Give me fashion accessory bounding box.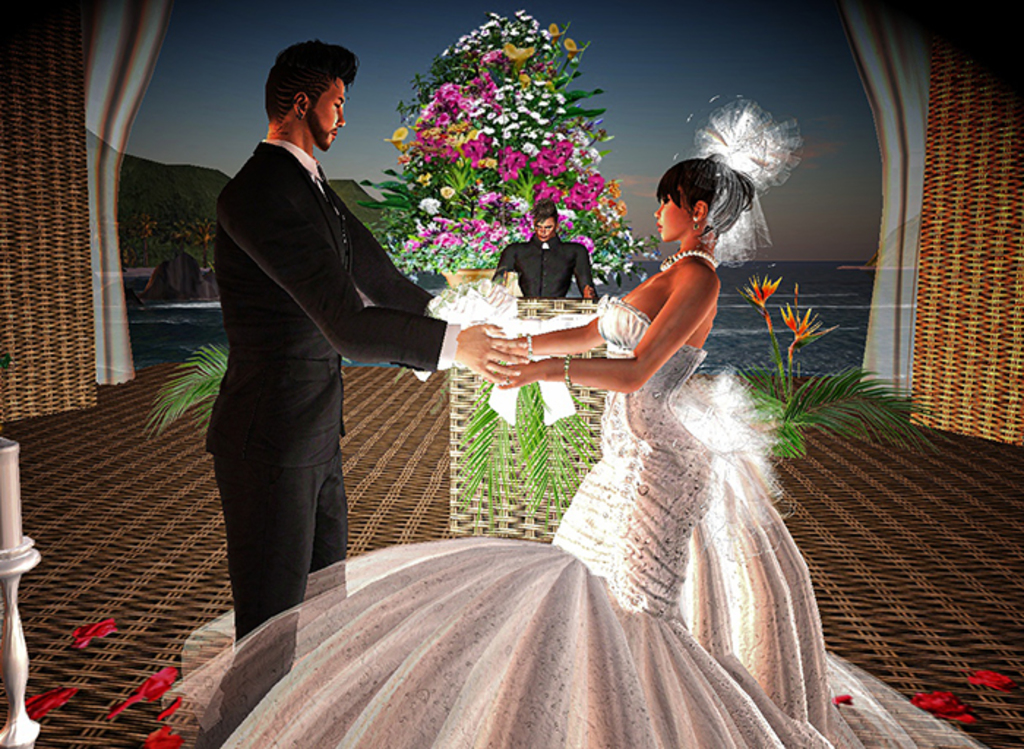
left=527, top=334, right=532, bottom=363.
